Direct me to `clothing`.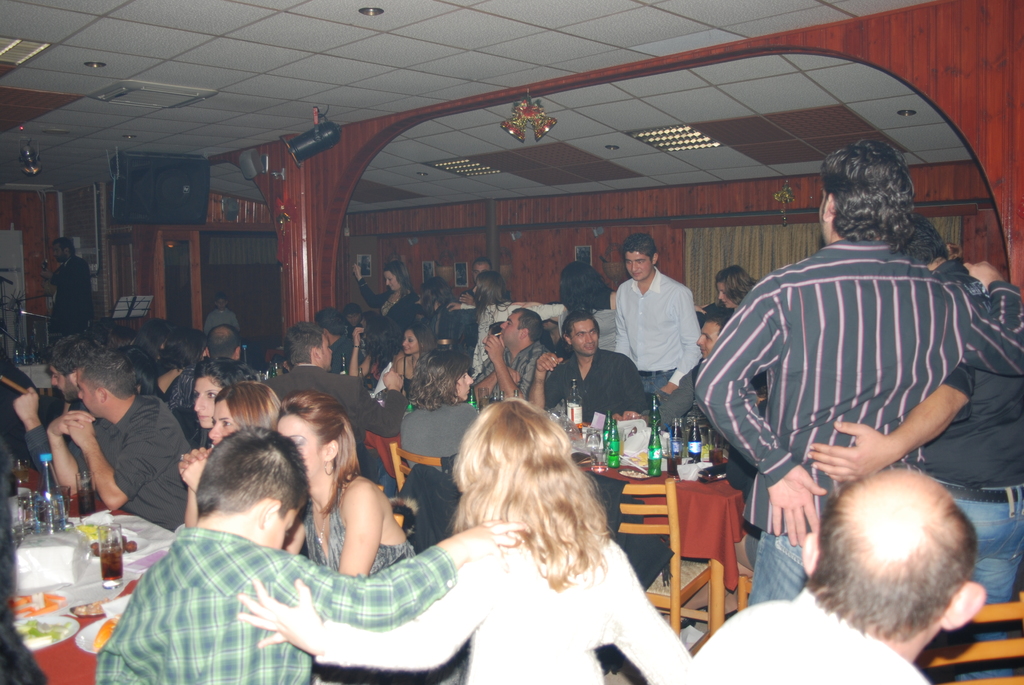
Direction: locate(364, 278, 411, 337).
